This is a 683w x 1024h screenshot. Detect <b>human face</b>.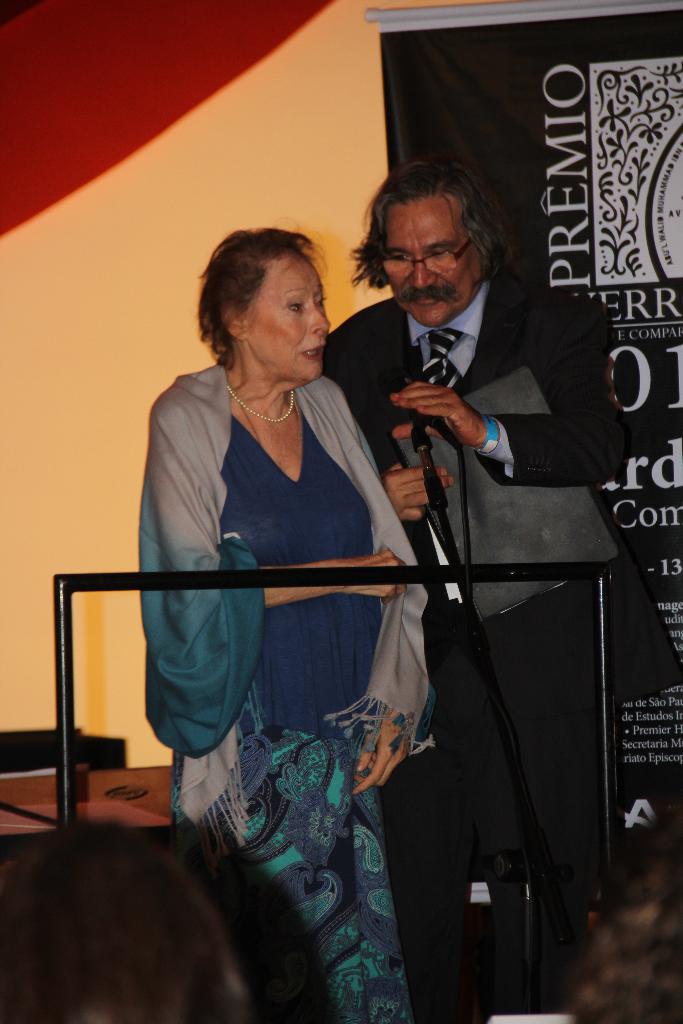
detection(247, 259, 331, 384).
